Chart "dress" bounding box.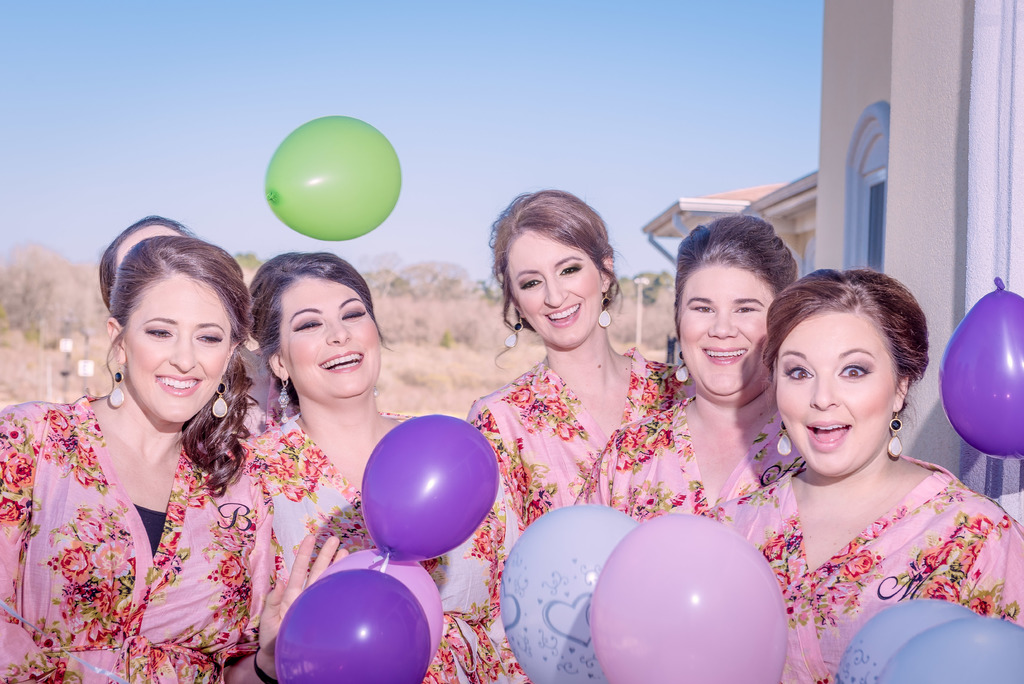
Charted: bbox(0, 388, 276, 683).
